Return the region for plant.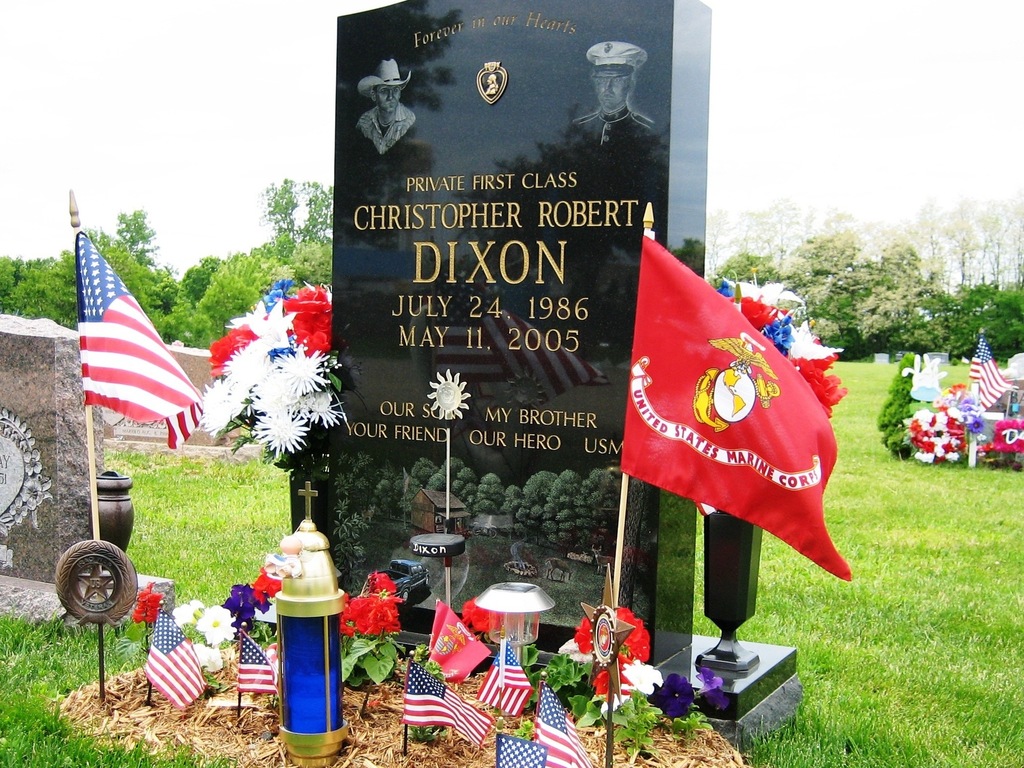
558/685/662/755.
